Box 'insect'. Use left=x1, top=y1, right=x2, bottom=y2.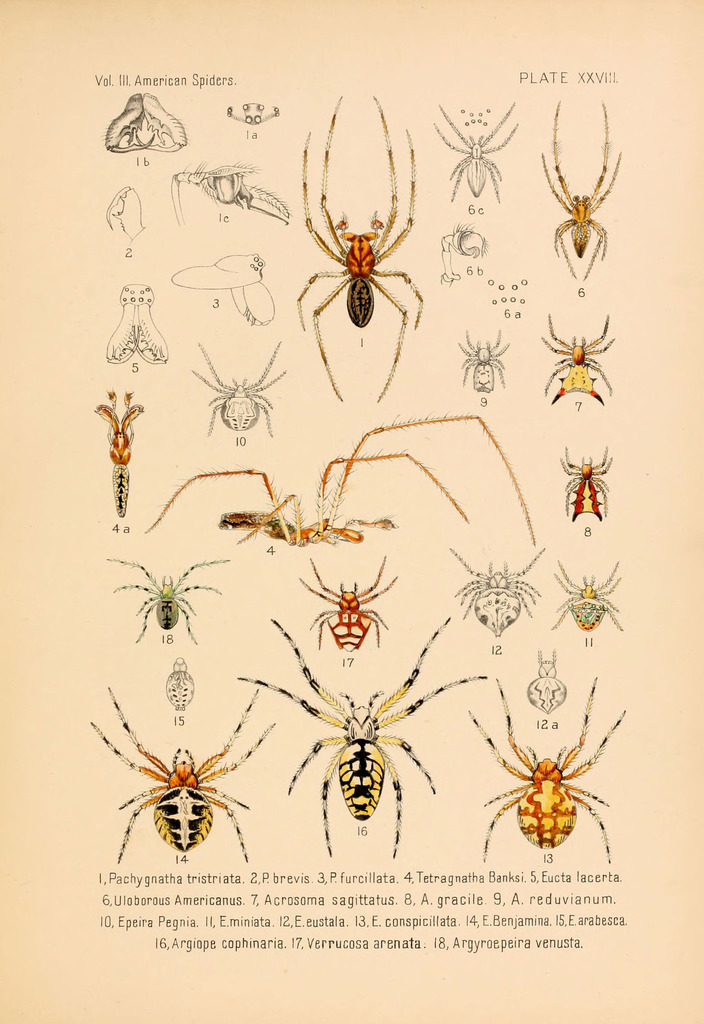
left=294, top=99, right=425, bottom=399.
